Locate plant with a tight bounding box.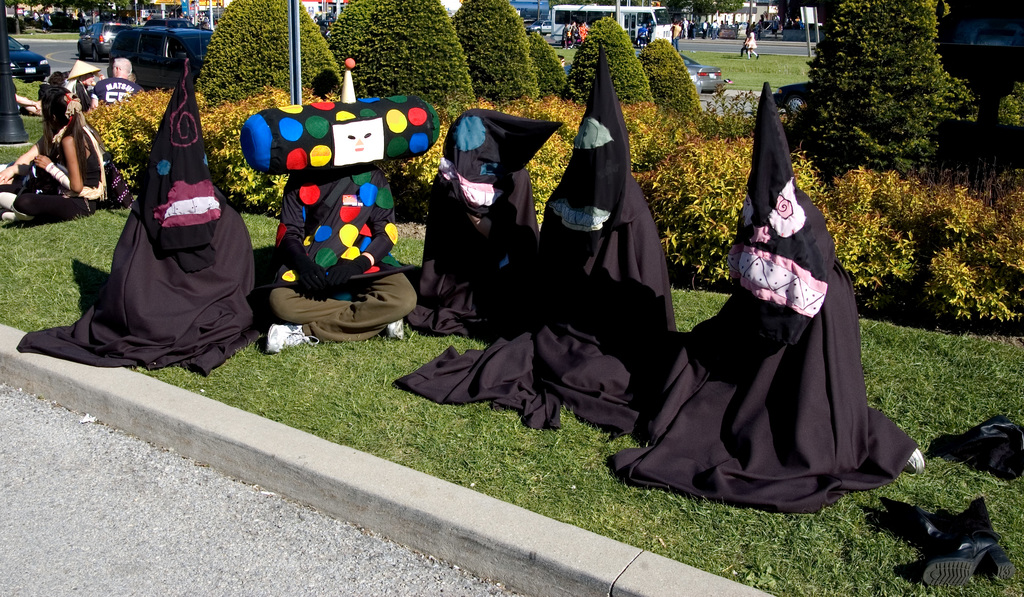
BBox(321, 0, 493, 88).
